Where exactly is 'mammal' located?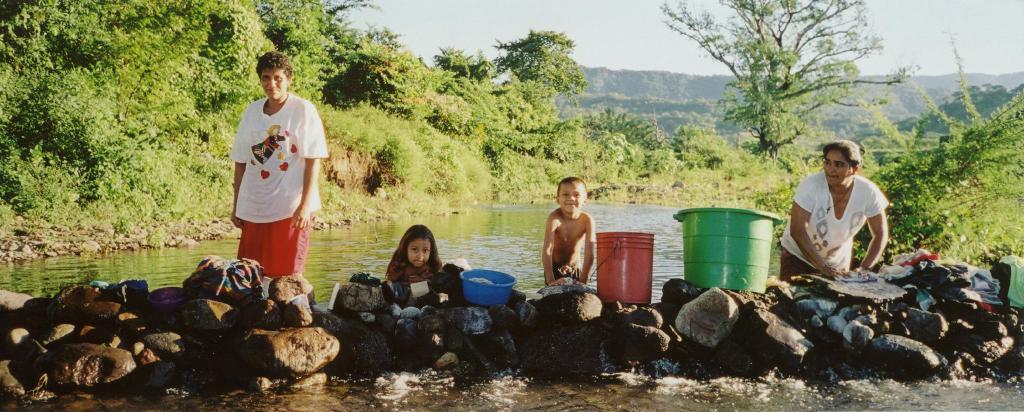
Its bounding box is 223, 63, 319, 301.
